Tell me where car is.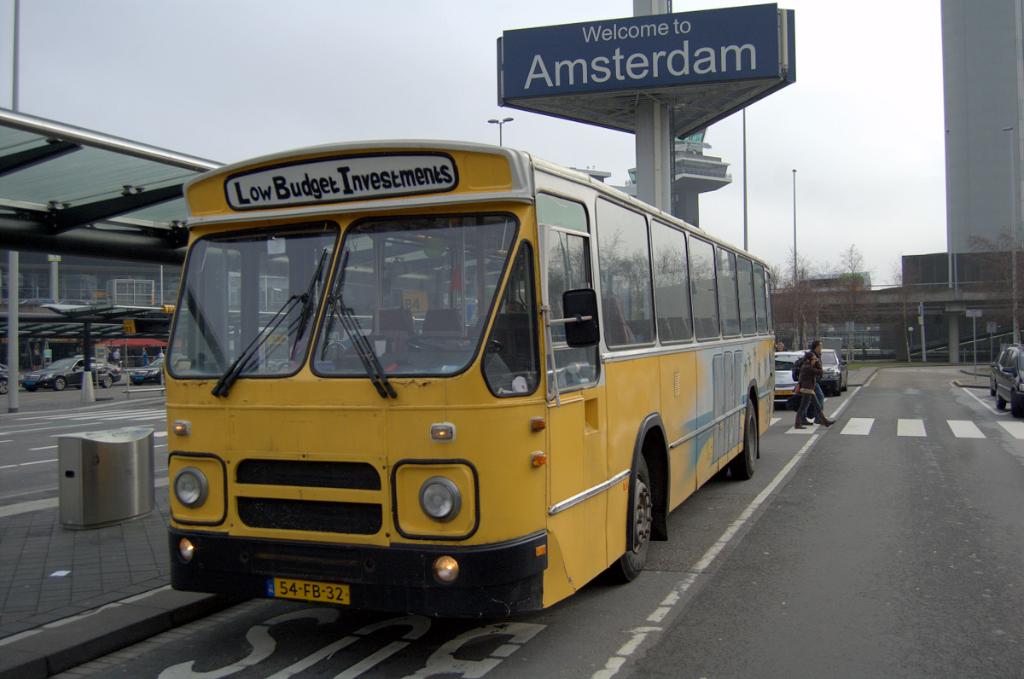
car is at region(128, 355, 166, 389).
